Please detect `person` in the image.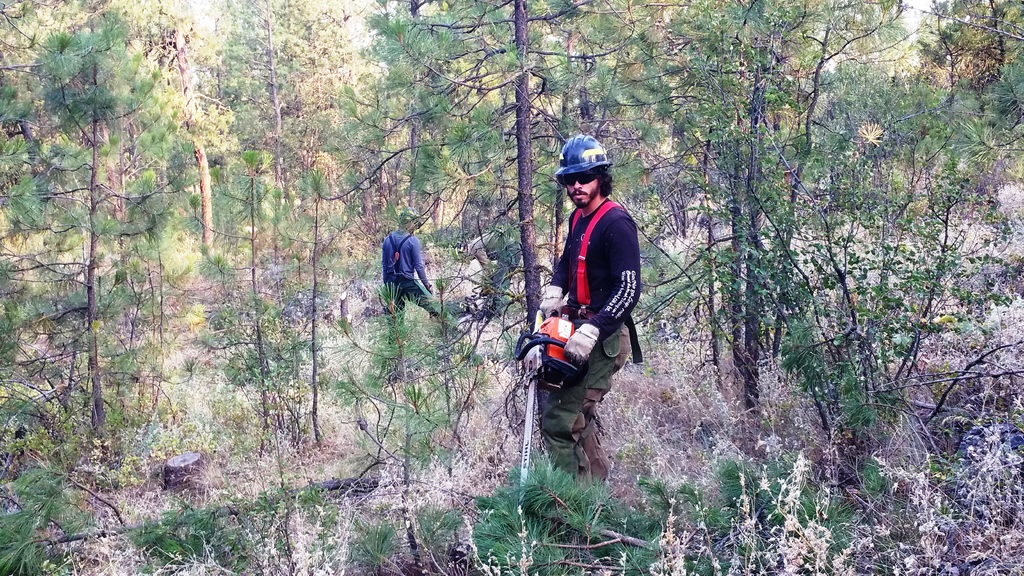
BBox(531, 135, 642, 488).
